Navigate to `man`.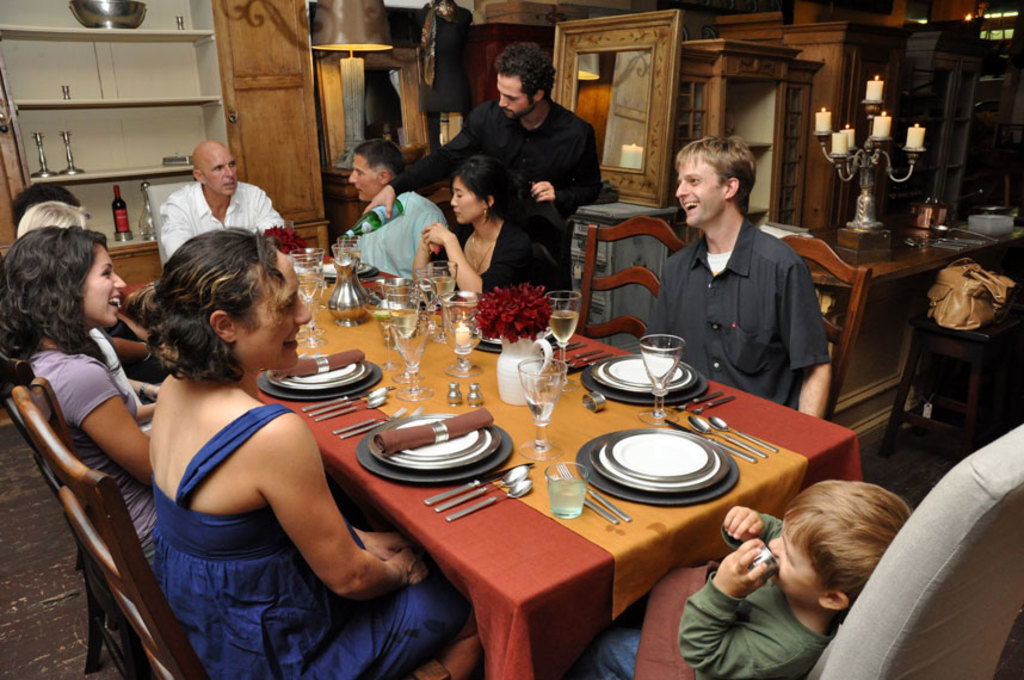
Navigation target: (left=344, top=143, right=444, bottom=280).
